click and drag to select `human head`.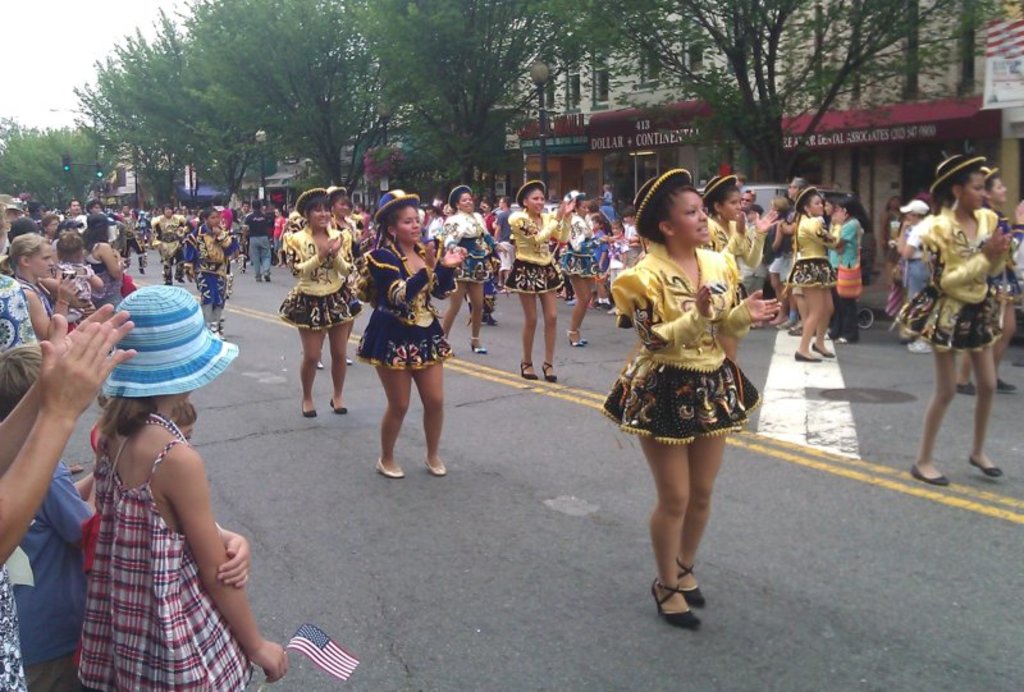
Selection: 298,185,332,230.
